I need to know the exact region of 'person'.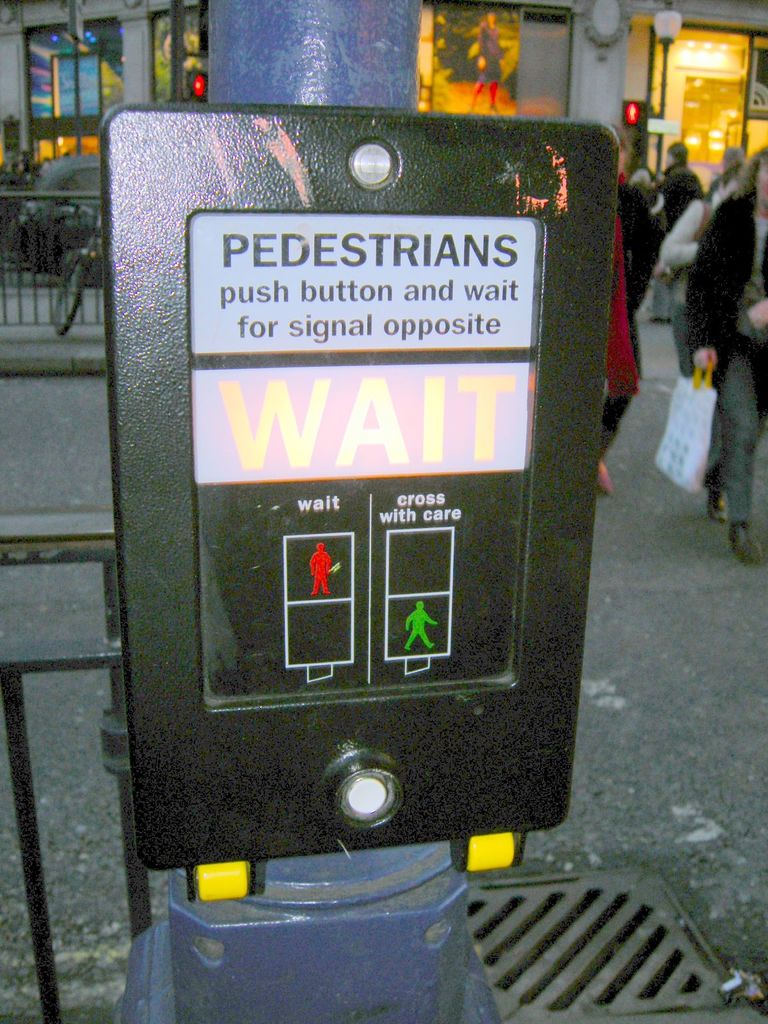
Region: bbox(625, 168, 660, 296).
